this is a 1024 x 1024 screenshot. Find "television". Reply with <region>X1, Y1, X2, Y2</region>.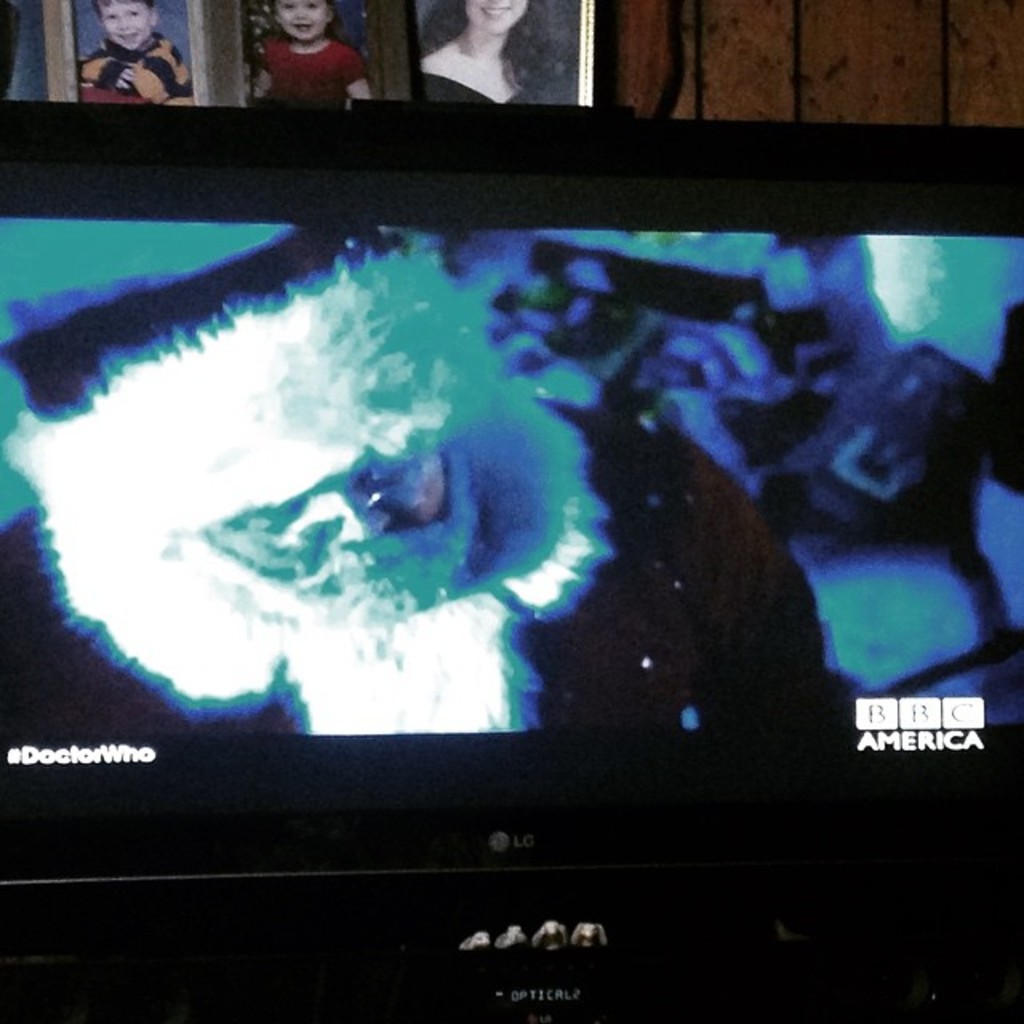
<region>0, 102, 1022, 1021</region>.
